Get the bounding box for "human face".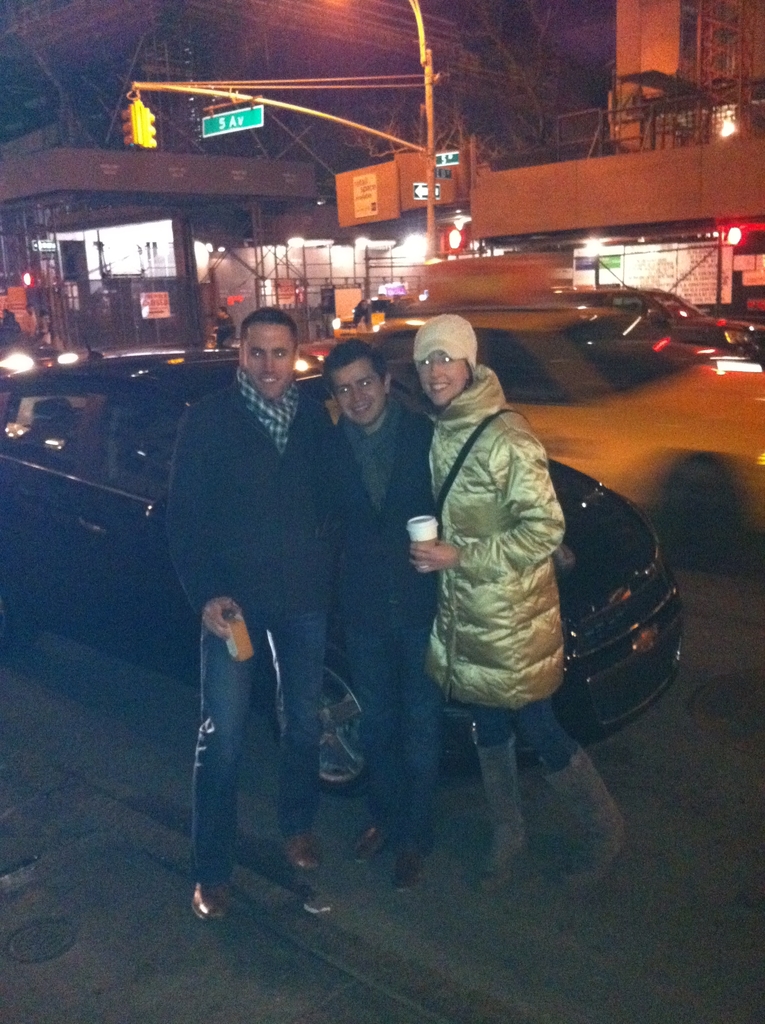
select_region(231, 321, 300, 398).
